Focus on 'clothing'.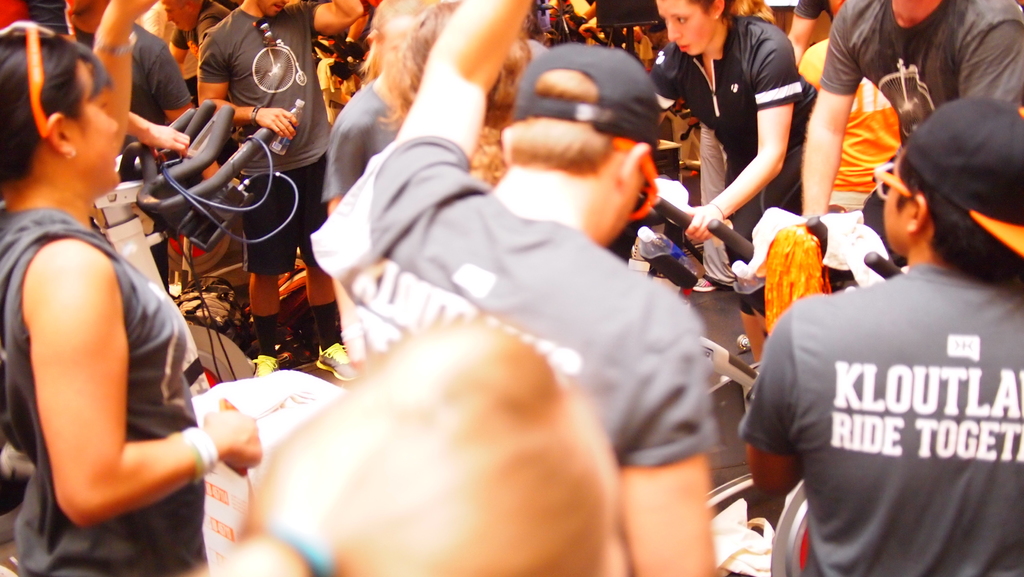
Focused at select_region(191, 1, 348, 267).
